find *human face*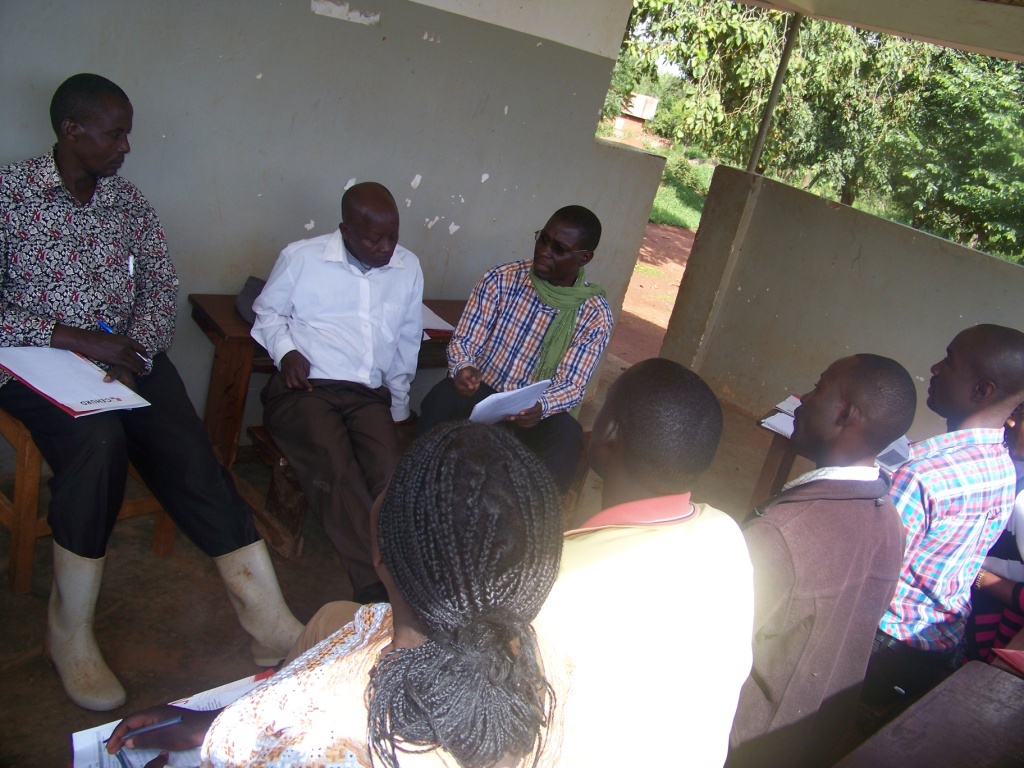
928:326:972:407
